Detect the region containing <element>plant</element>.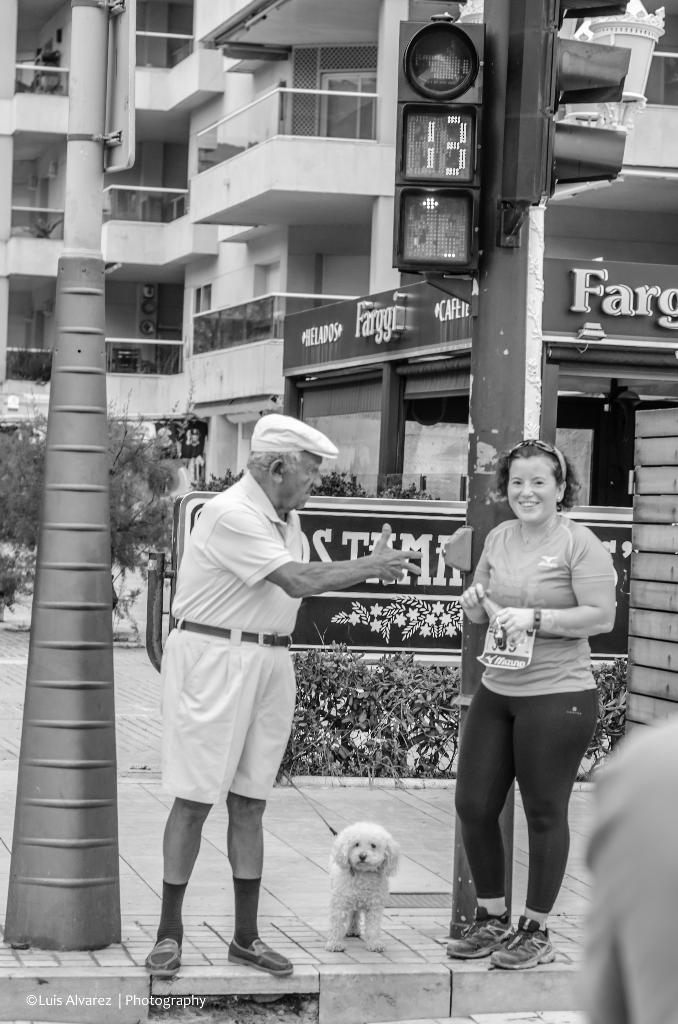
box=[303, 466, 370, 497].
